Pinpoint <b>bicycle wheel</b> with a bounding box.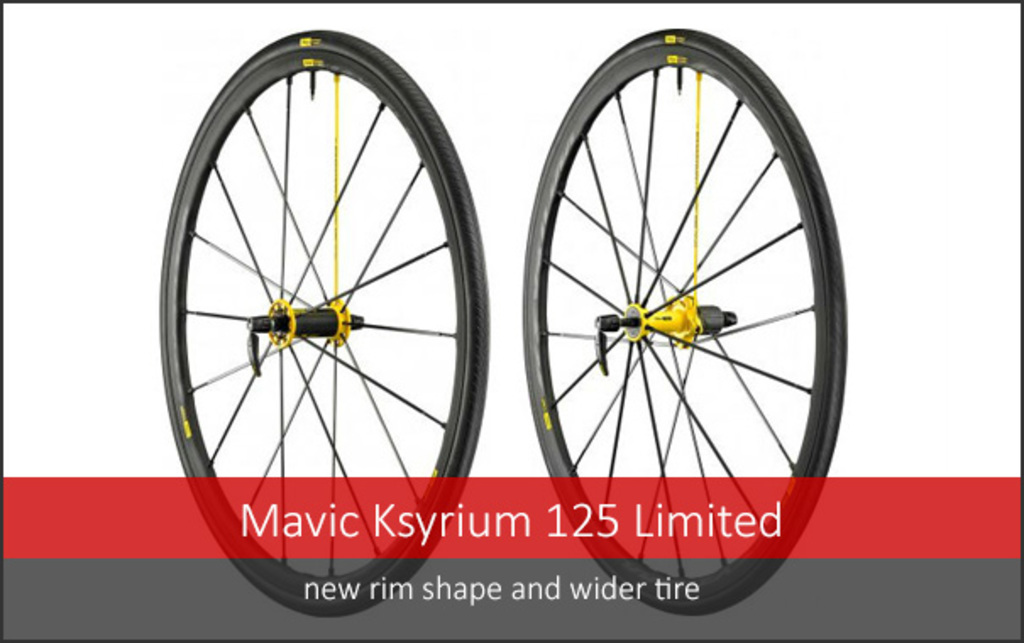
Rect(523, 29, 848, 619).
